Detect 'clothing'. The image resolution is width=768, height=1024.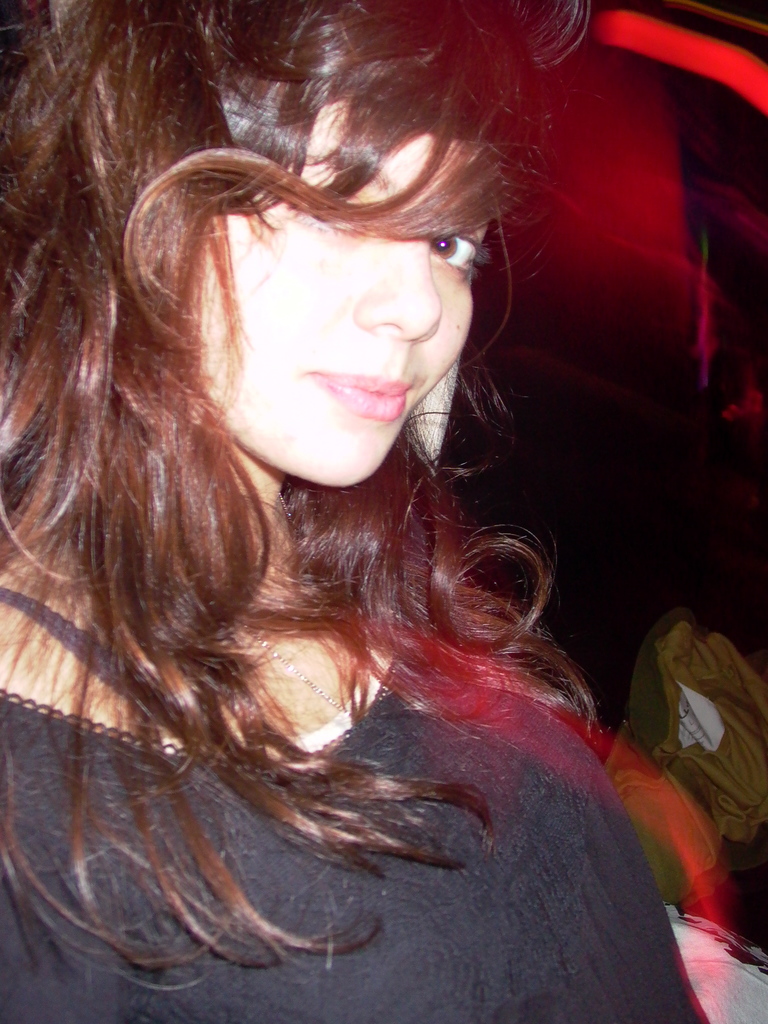
box=[0, 612, 710, 1023].
